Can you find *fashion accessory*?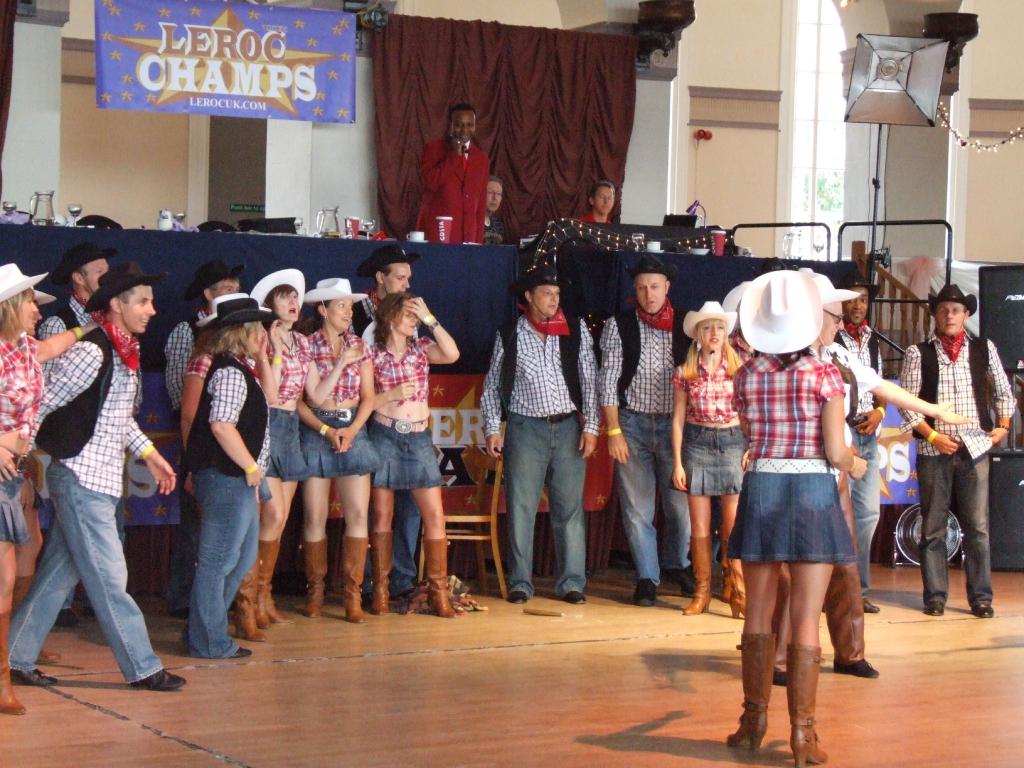
Yes, bounding box: bbox=[424, 313, 434, 324].
